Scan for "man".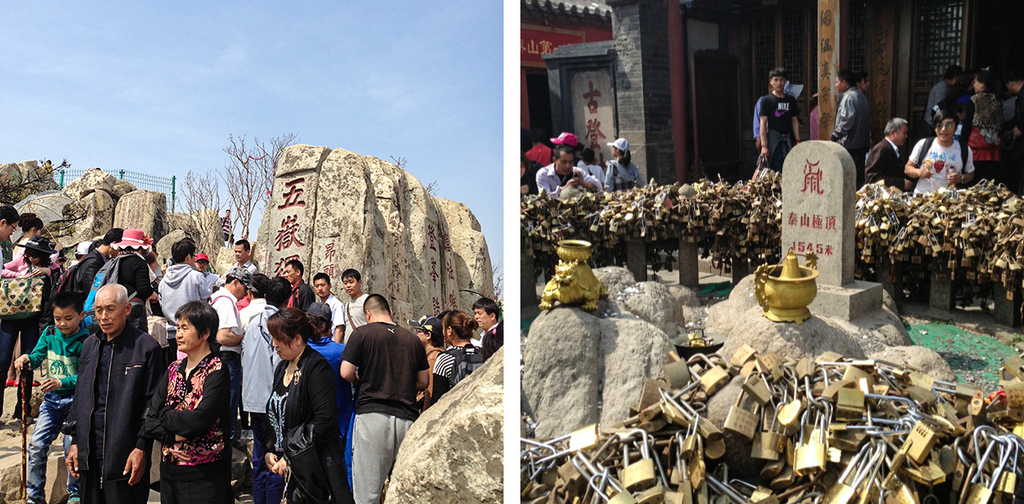
Scan result: 468, 297, 500, 365.
